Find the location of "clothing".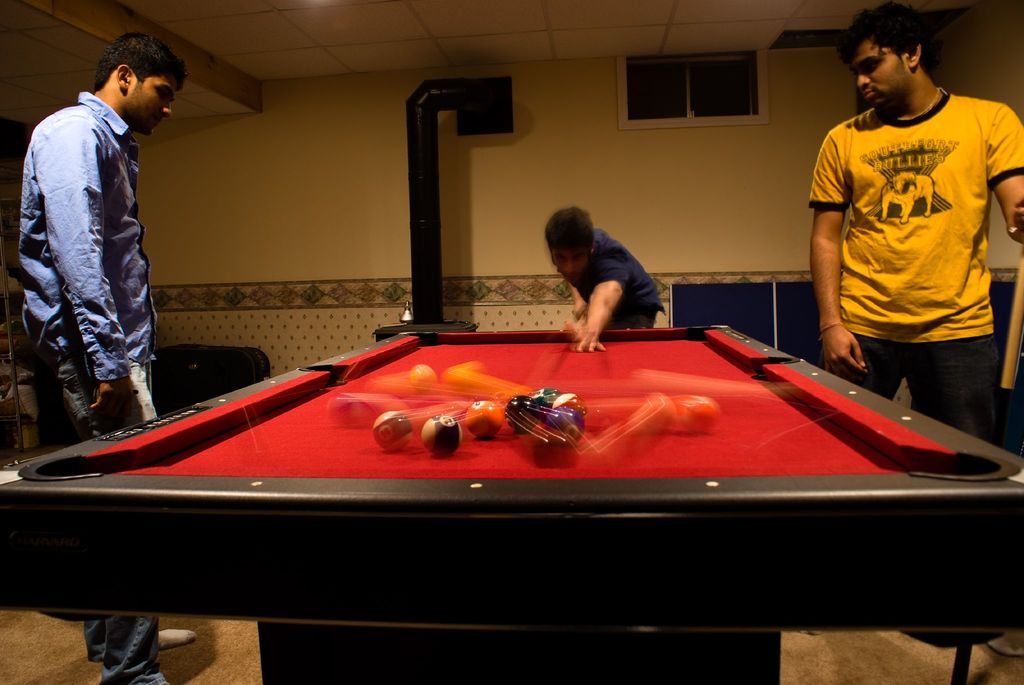
Location: x1=16, y1=89, x2=170, y2=684.
